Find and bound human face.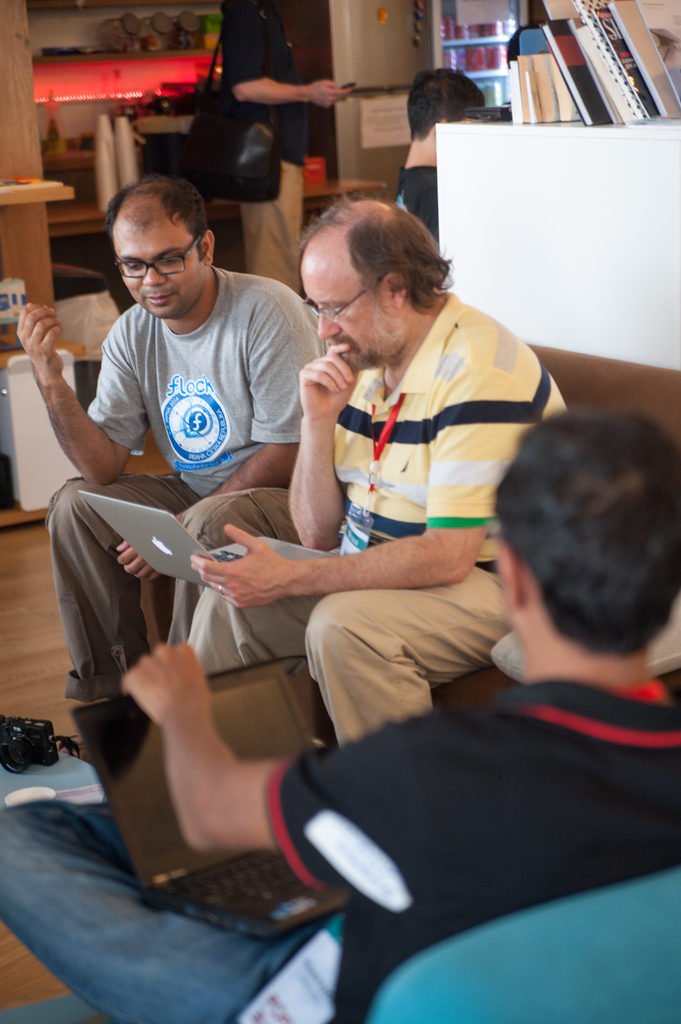
Bound: [112,223,207,321].
